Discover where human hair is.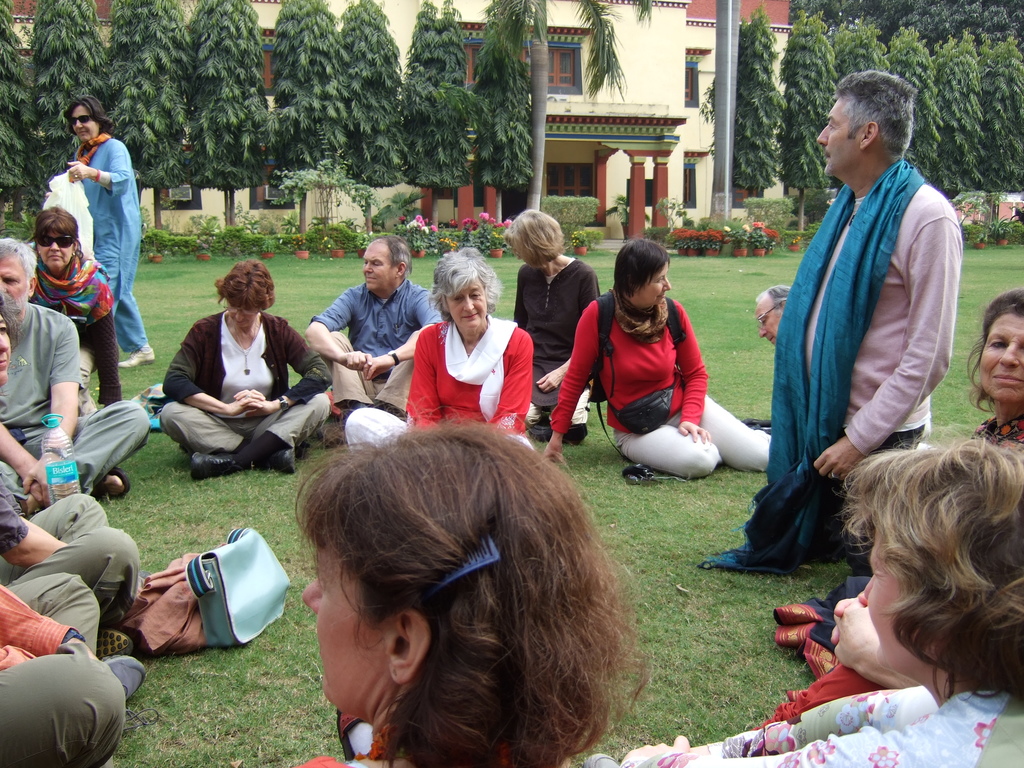
Discovered at box=[381, 230, 413, 289].
